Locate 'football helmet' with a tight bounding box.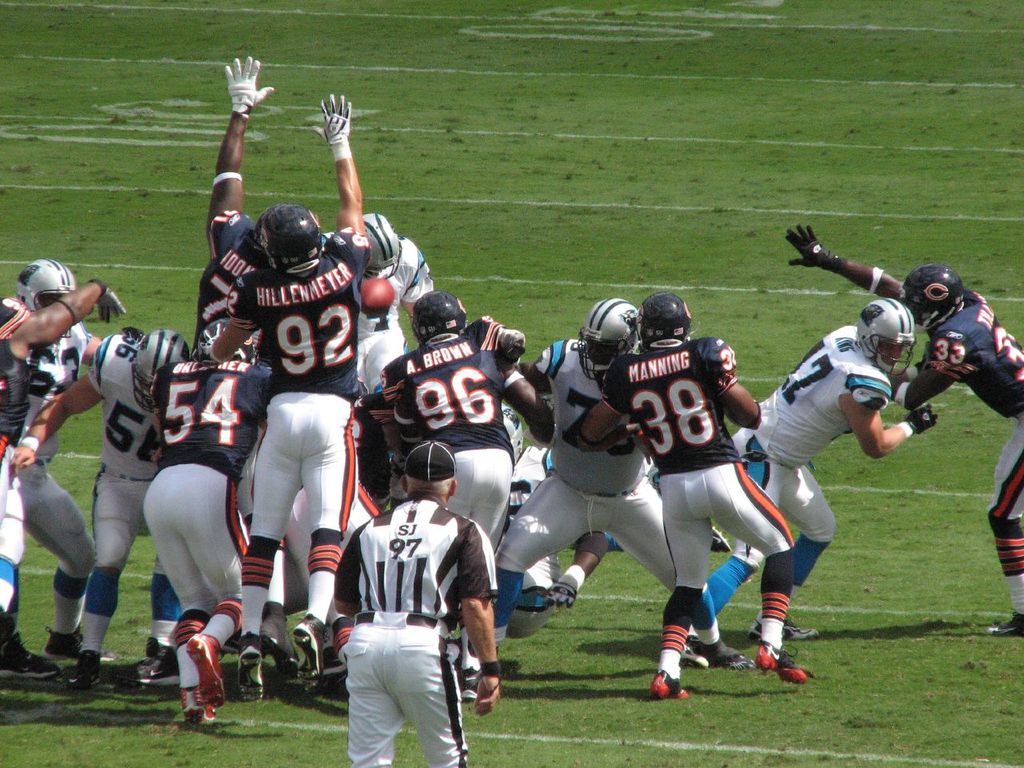
detection(406, 290, 478, 342).
